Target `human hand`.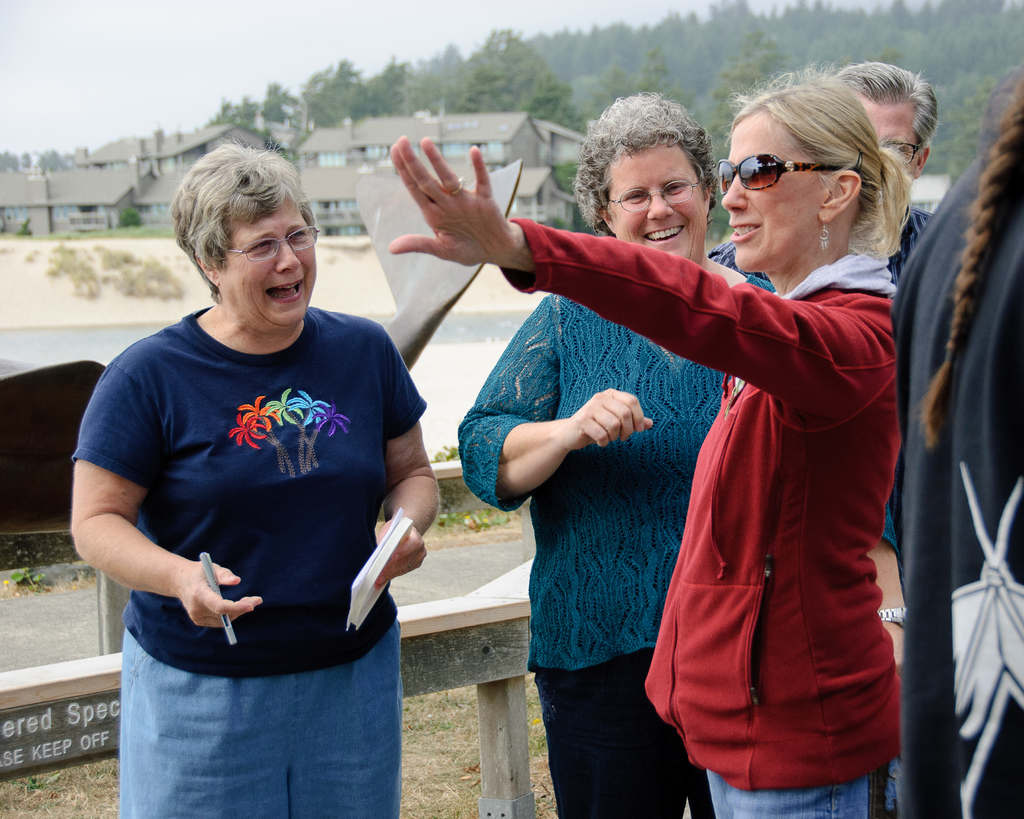
Target region: (x1=379, y1=135, x2=553, y2=271).
